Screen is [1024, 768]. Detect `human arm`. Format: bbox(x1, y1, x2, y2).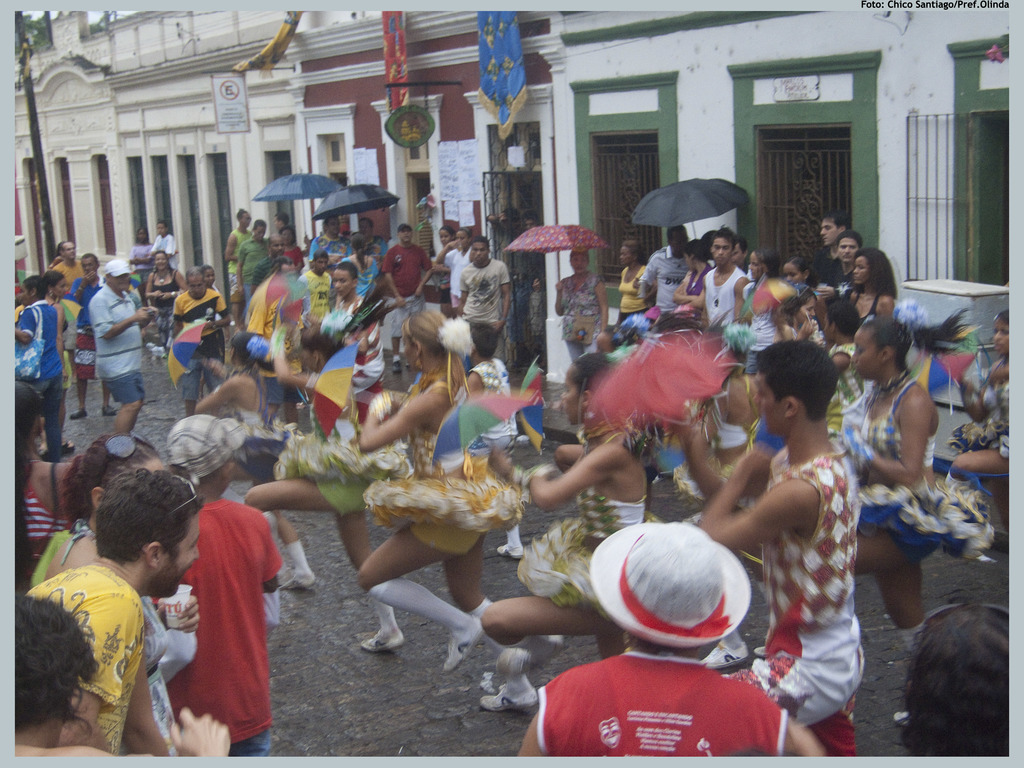
bbox(360, 385, 444, 452).
